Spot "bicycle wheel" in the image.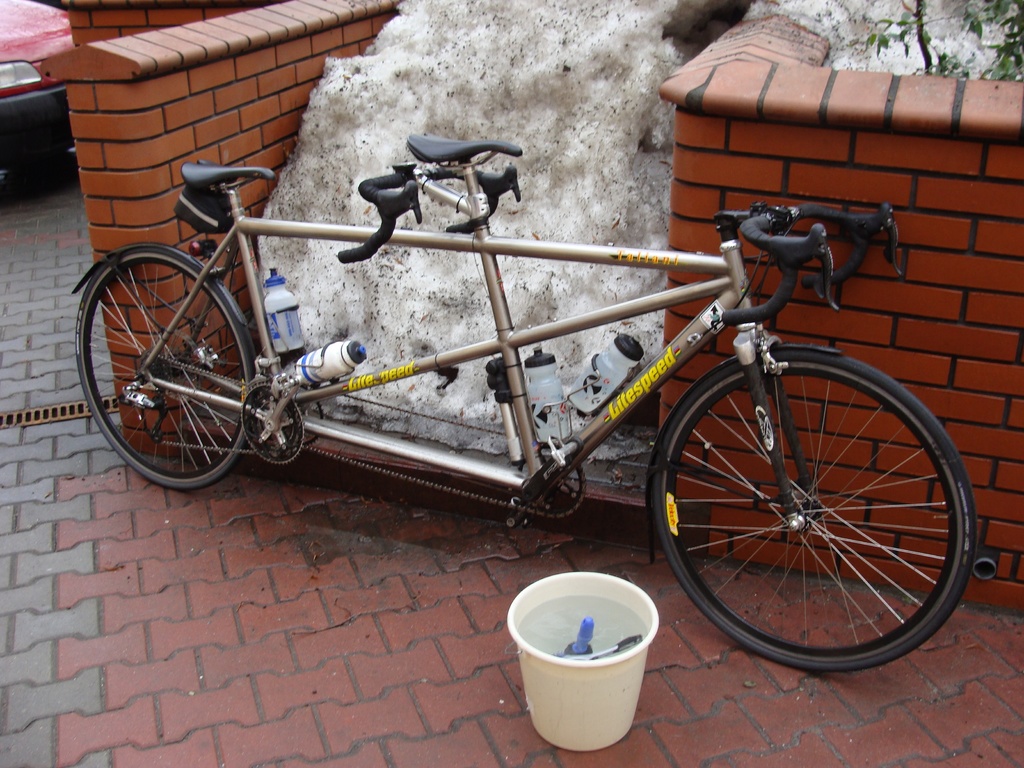
"bicycle wheel" found at select_region(74, 245, 261, 492).
